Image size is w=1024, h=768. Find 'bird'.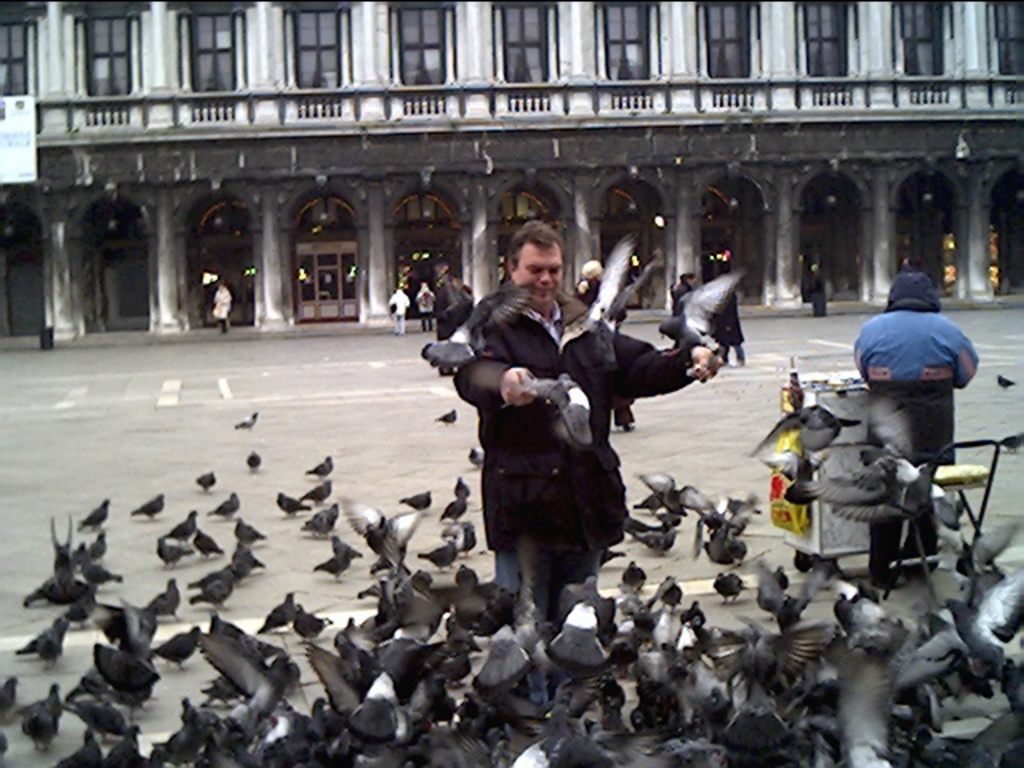
bbox=[192, 470, 219, 494].
